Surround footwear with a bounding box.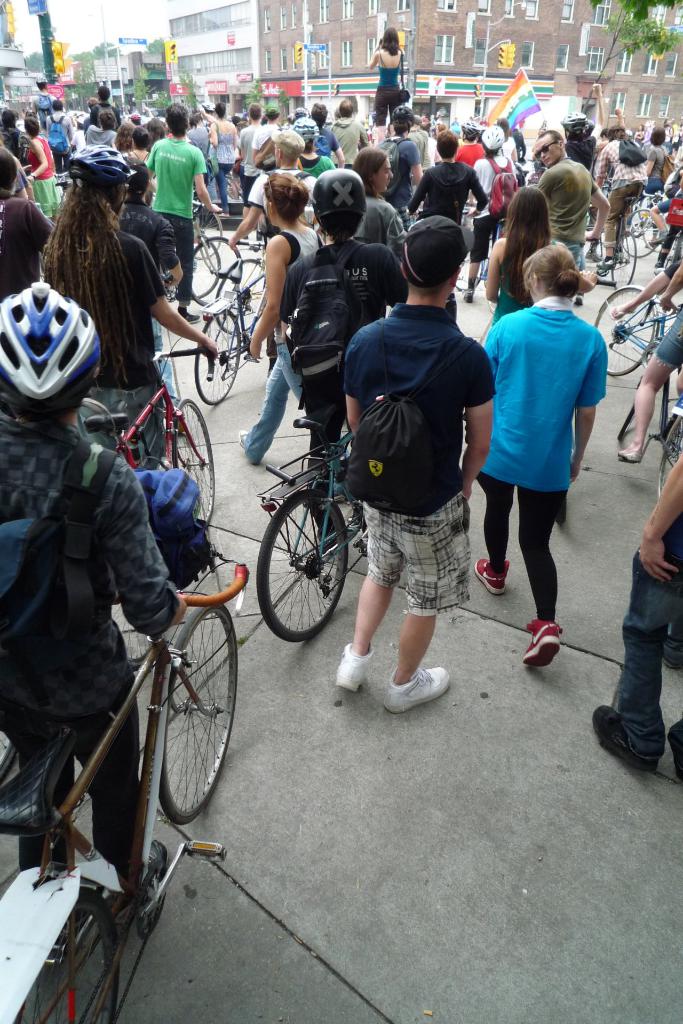
[331,641,370,696].
